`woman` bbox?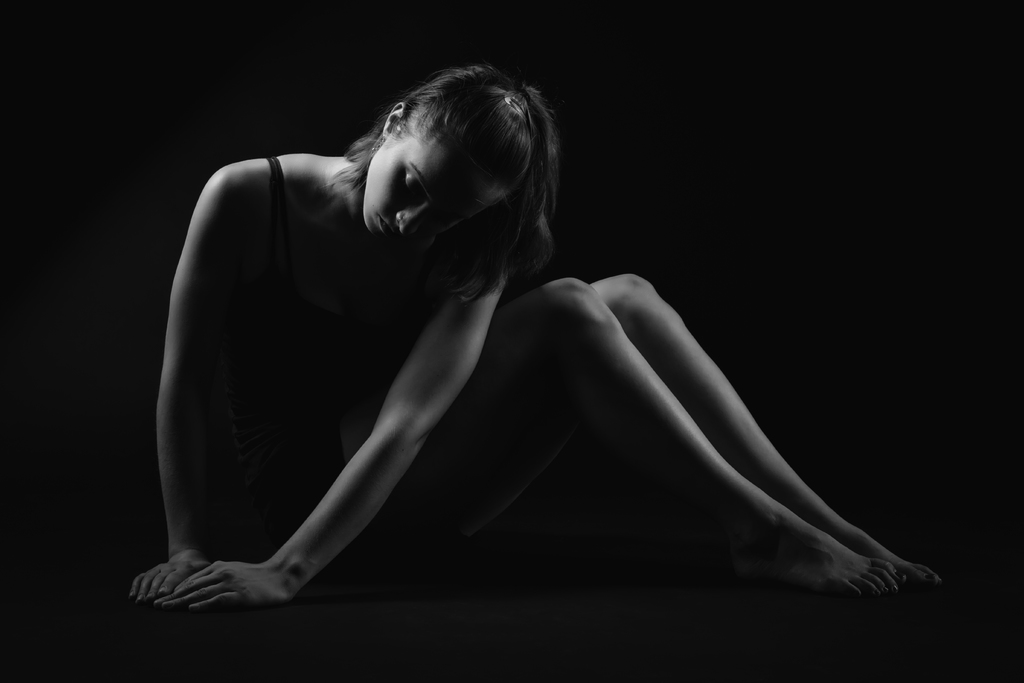
l=127, t=69, r=937, b=609
